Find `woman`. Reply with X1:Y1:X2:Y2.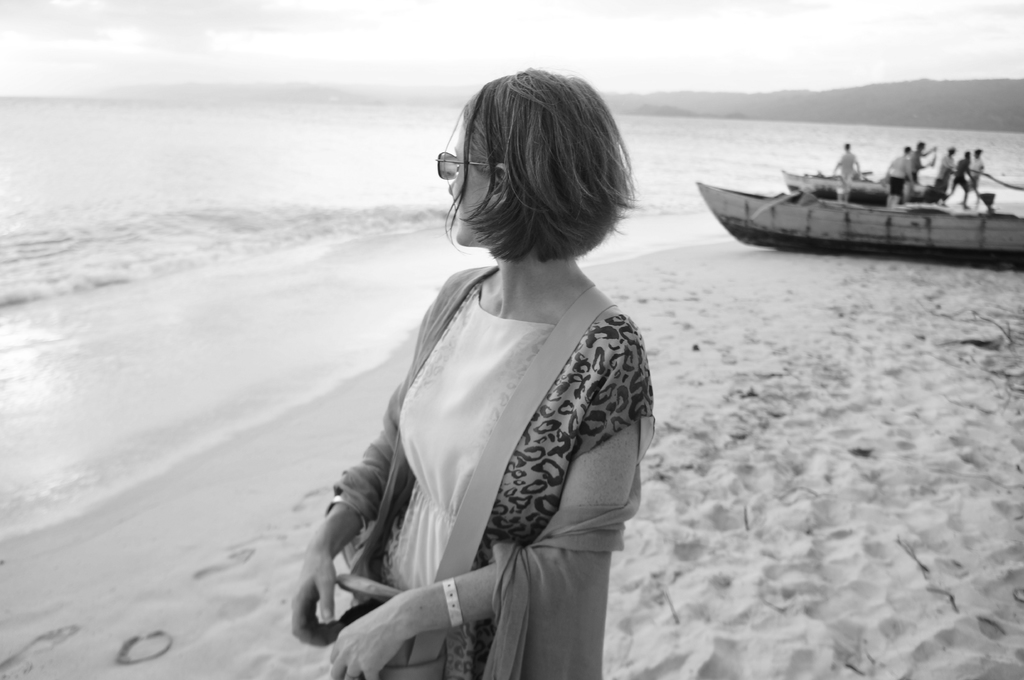
313:67:690:679.
